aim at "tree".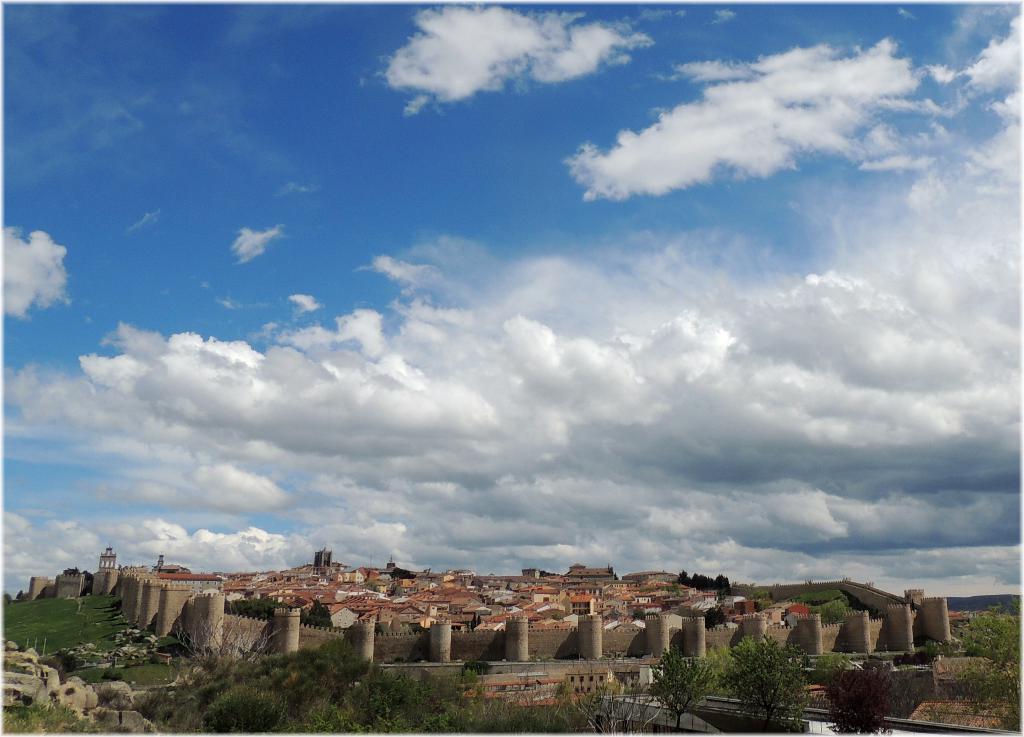
Aimed at (left=556, top=663, right=665, bottom=736).
